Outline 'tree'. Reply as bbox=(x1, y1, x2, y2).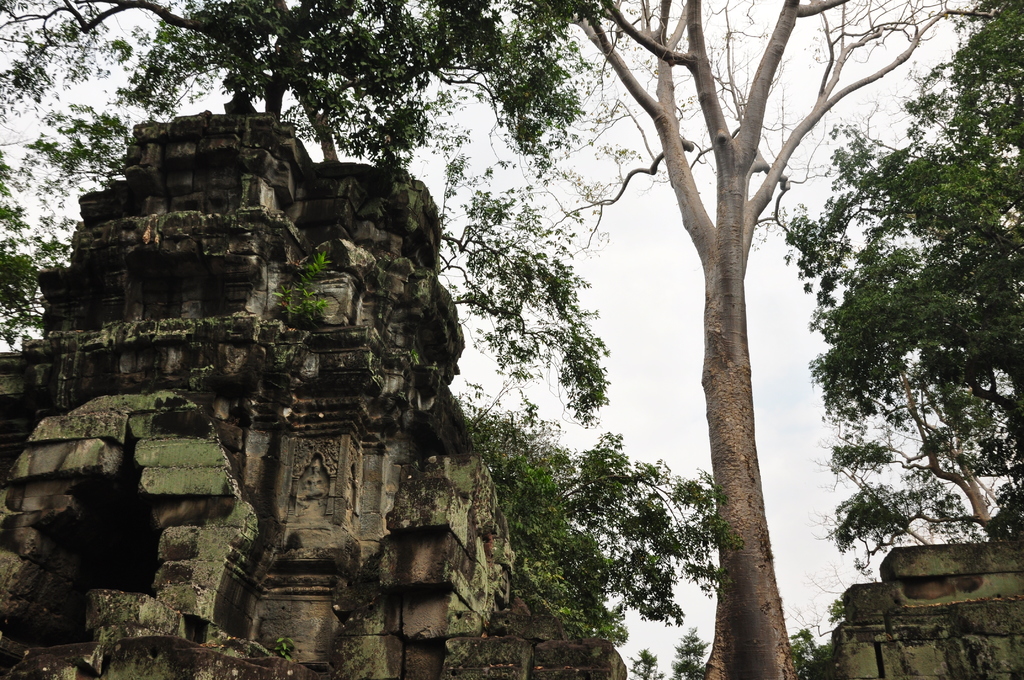
bbox=(0, 0, 998, 679).
